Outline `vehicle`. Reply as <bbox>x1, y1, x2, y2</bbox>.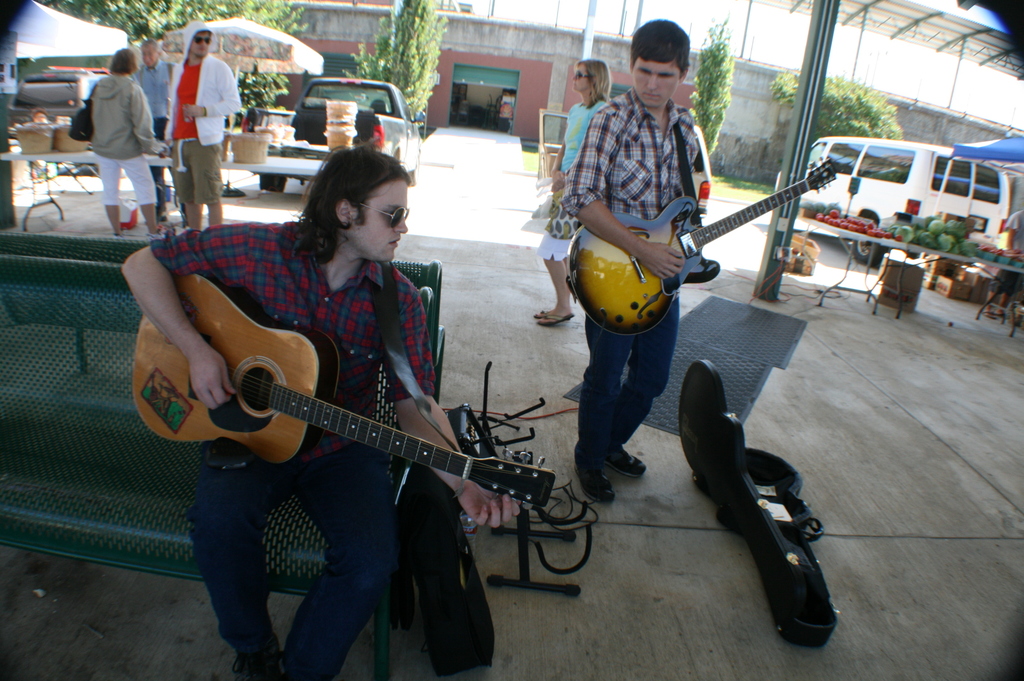
<bbox>13, 69, 113, 120</bbox>.
